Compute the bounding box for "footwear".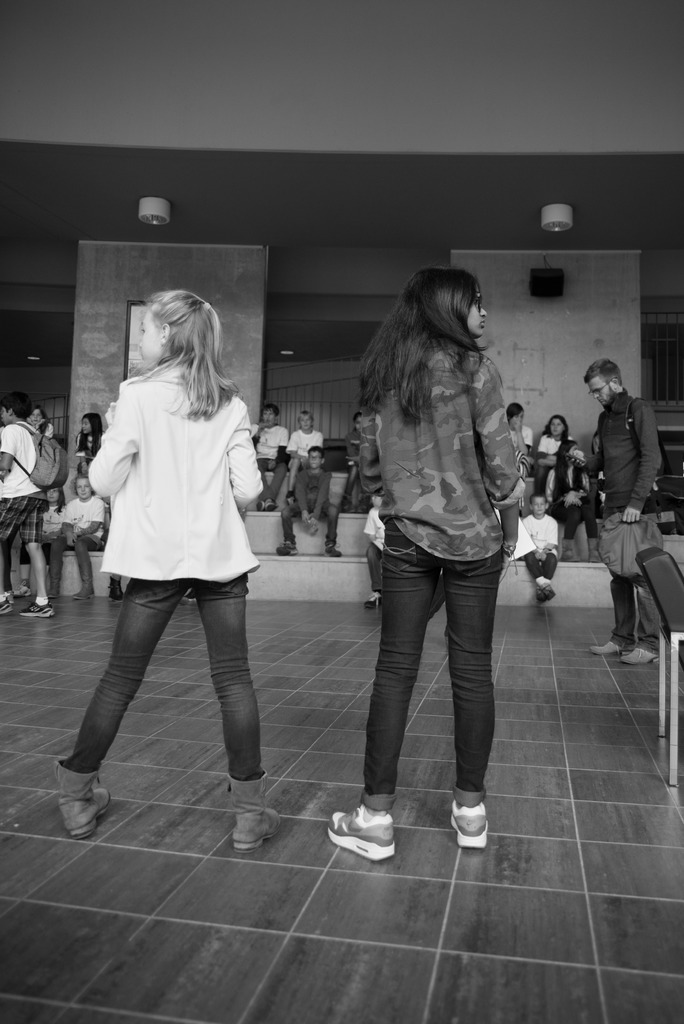
crop(539, 583, 555, 602).
